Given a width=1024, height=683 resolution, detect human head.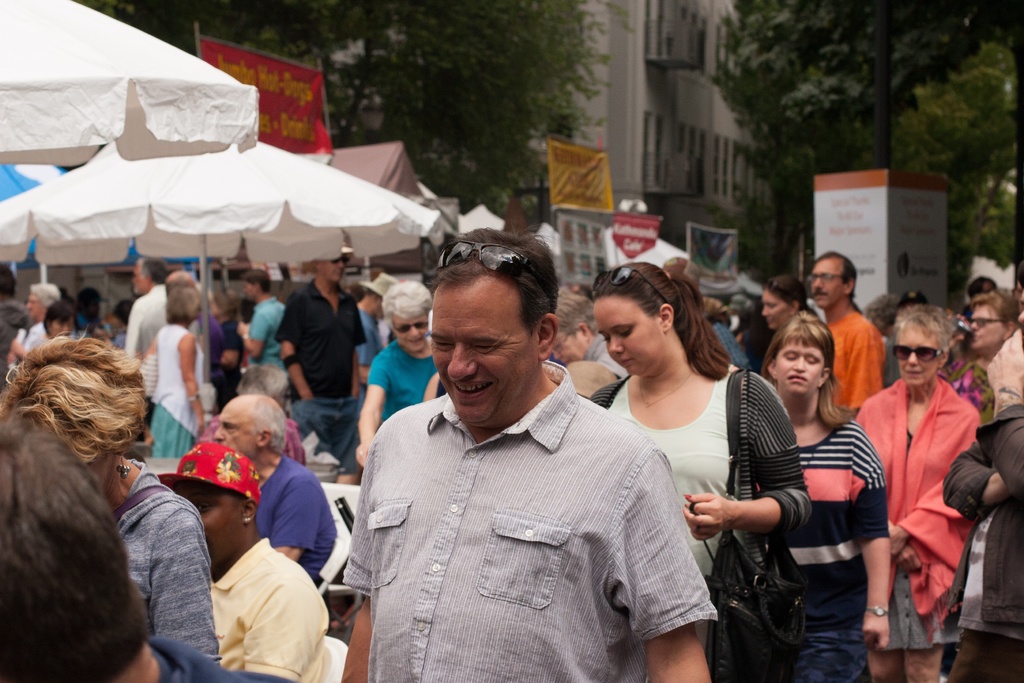
[x1=168, y1=283, x2=206, y2=325].
